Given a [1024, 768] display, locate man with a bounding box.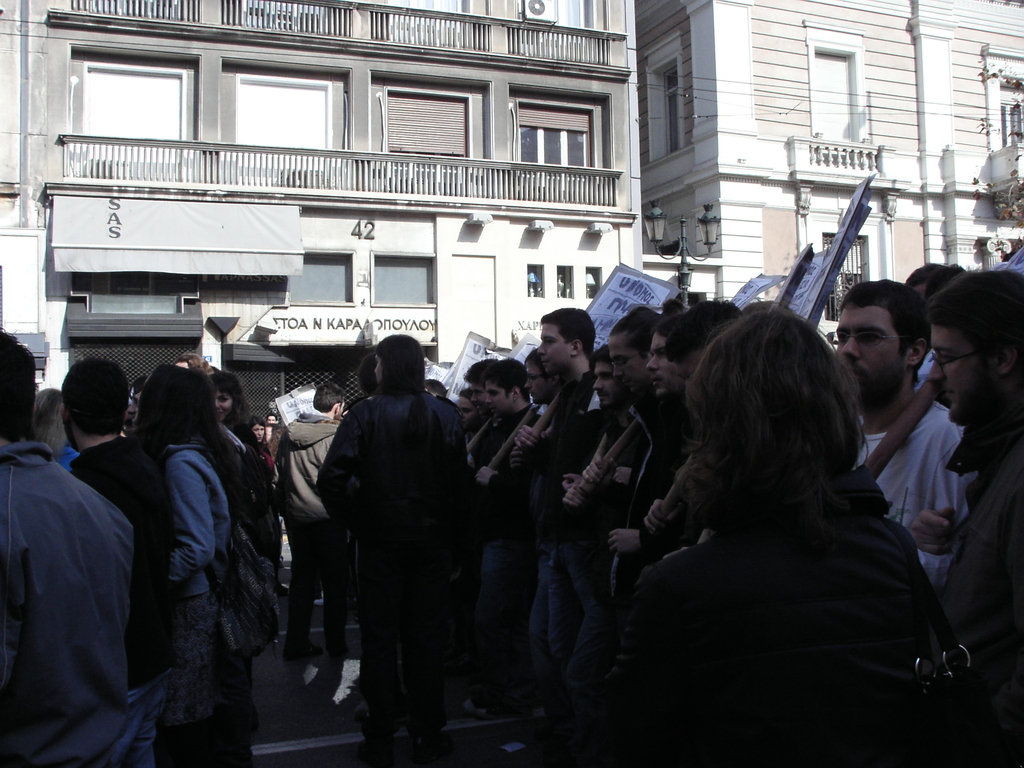
Located: region(67, 338, 152, 767).
